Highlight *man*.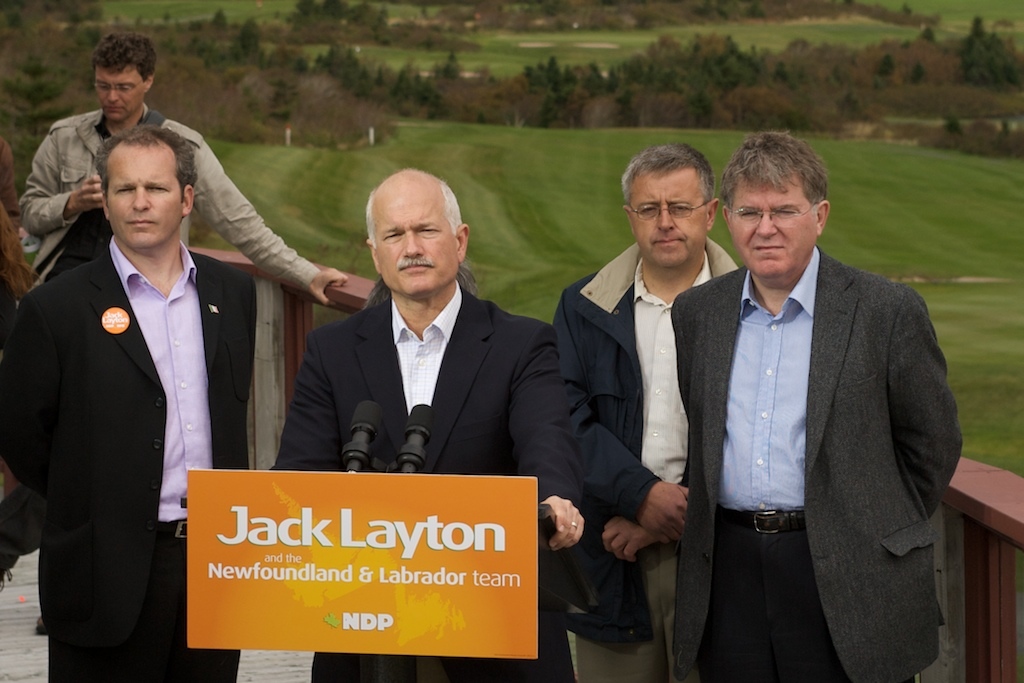
Highlighted region: 672 136 965 682.
